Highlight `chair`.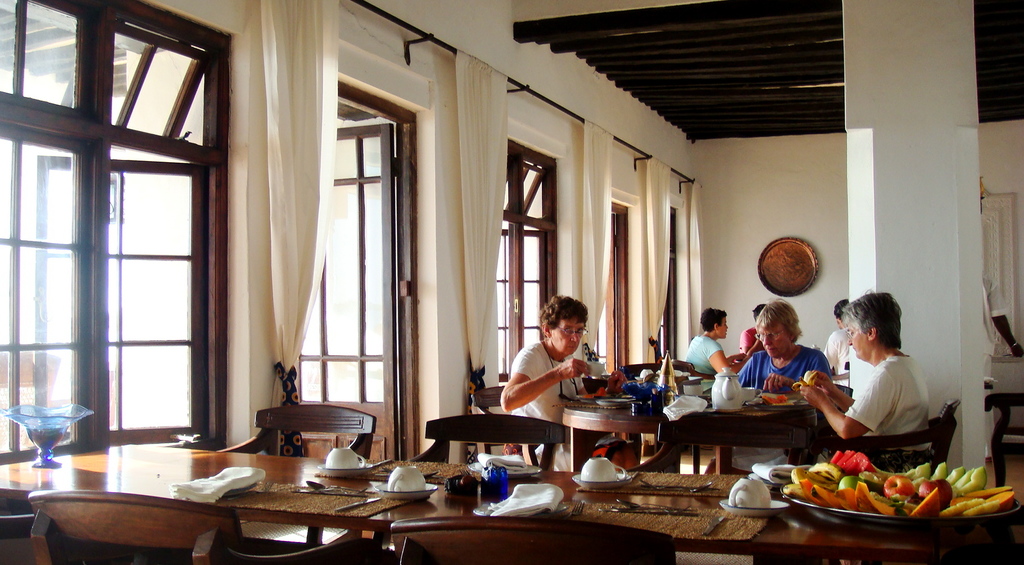
Highlighted region: (x1=618, y1=355, x2=704, y2=390).
